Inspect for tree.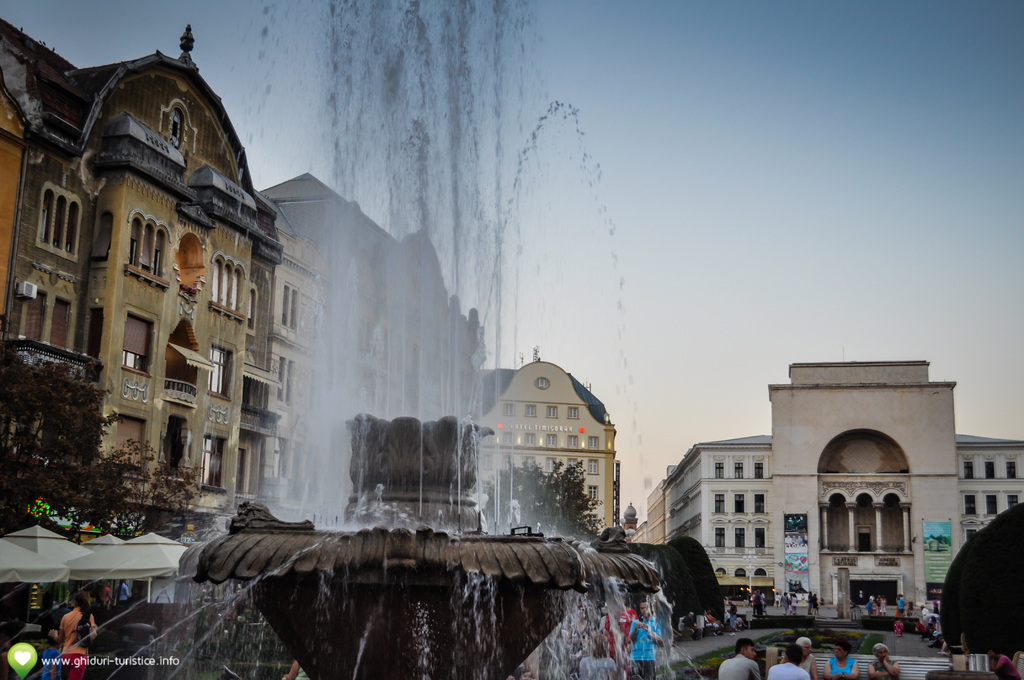
Inspection: <box>1,350,214,623</box>.
